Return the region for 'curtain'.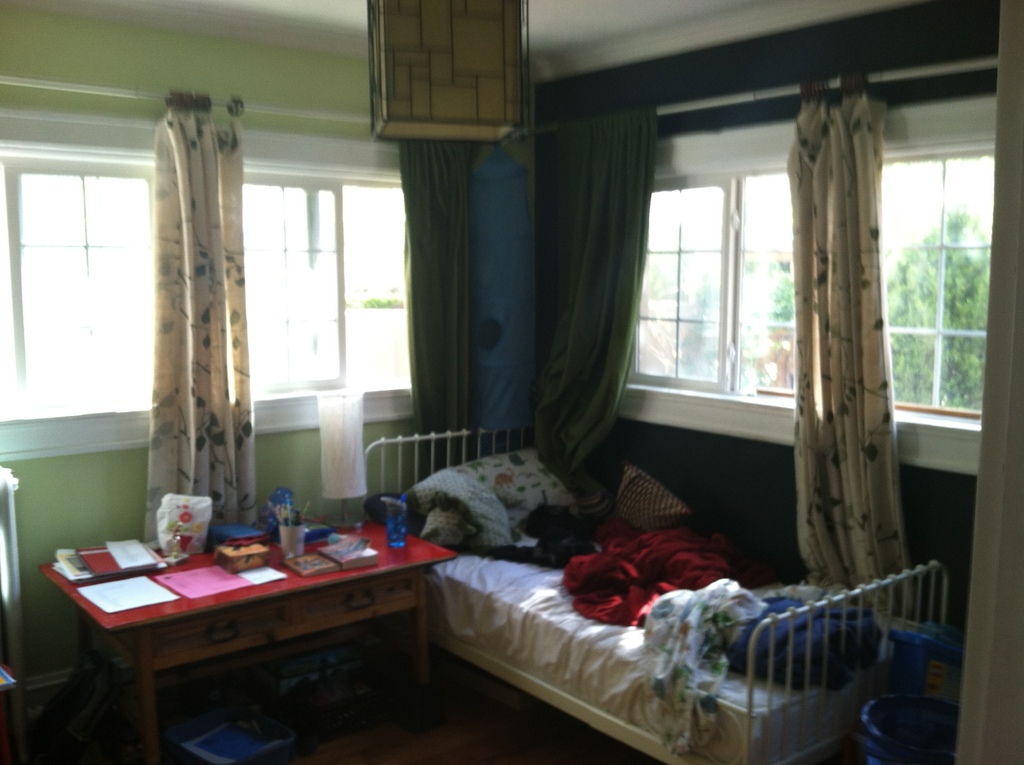
521,93,952,528.
